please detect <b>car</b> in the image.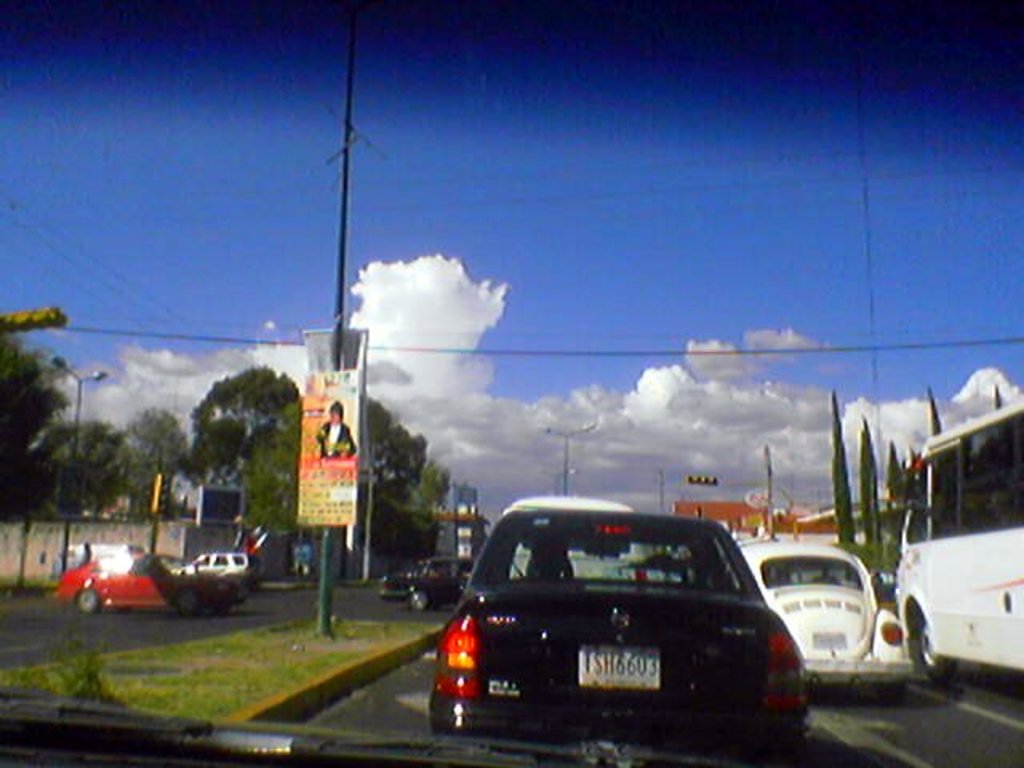
(x1=381, y1=555, x2=515, y2=614).
